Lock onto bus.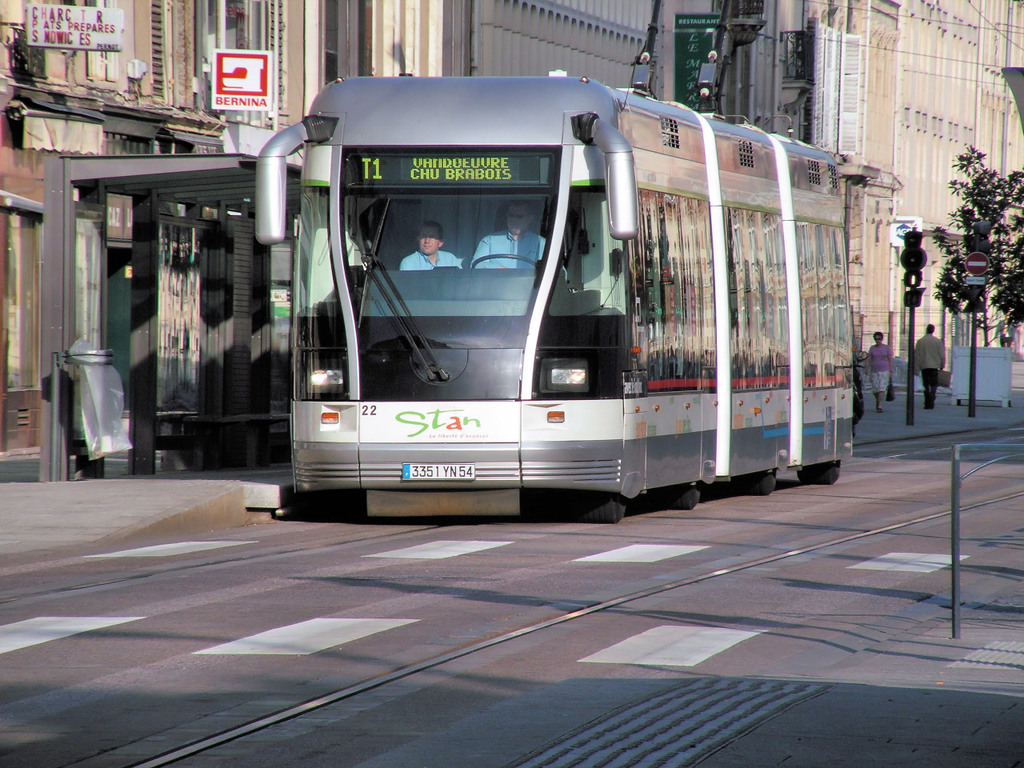
Locked: l=246, t=66, r=854, b=528.
